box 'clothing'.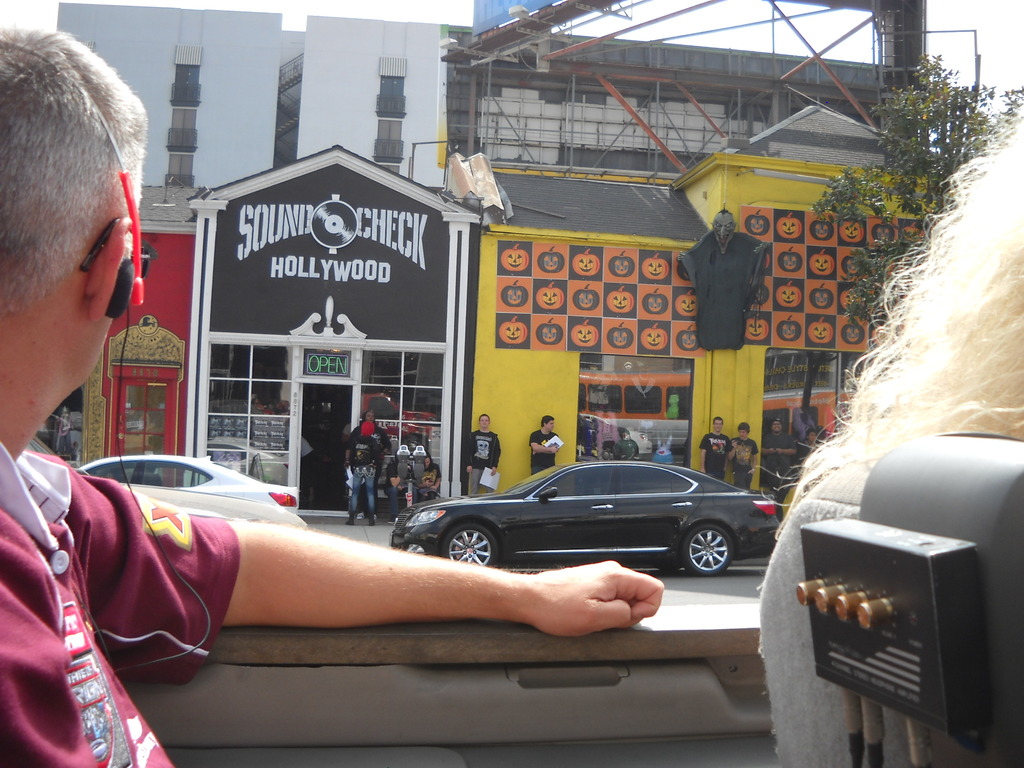
box(698, 426, 728, 479).
